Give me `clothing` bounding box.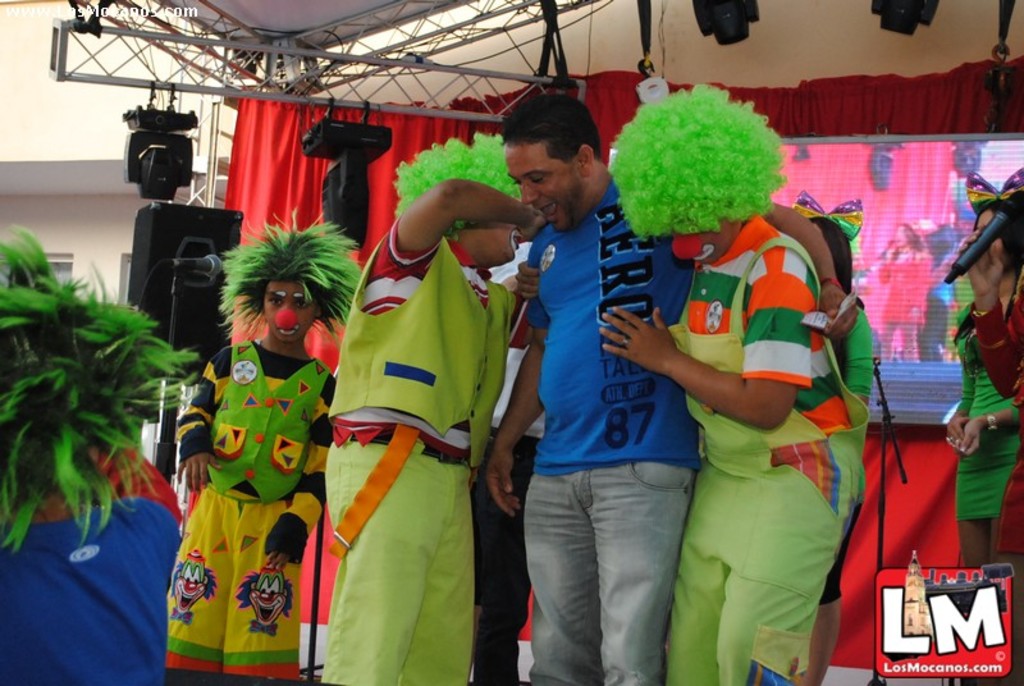
(166, 342, 335, 680).
